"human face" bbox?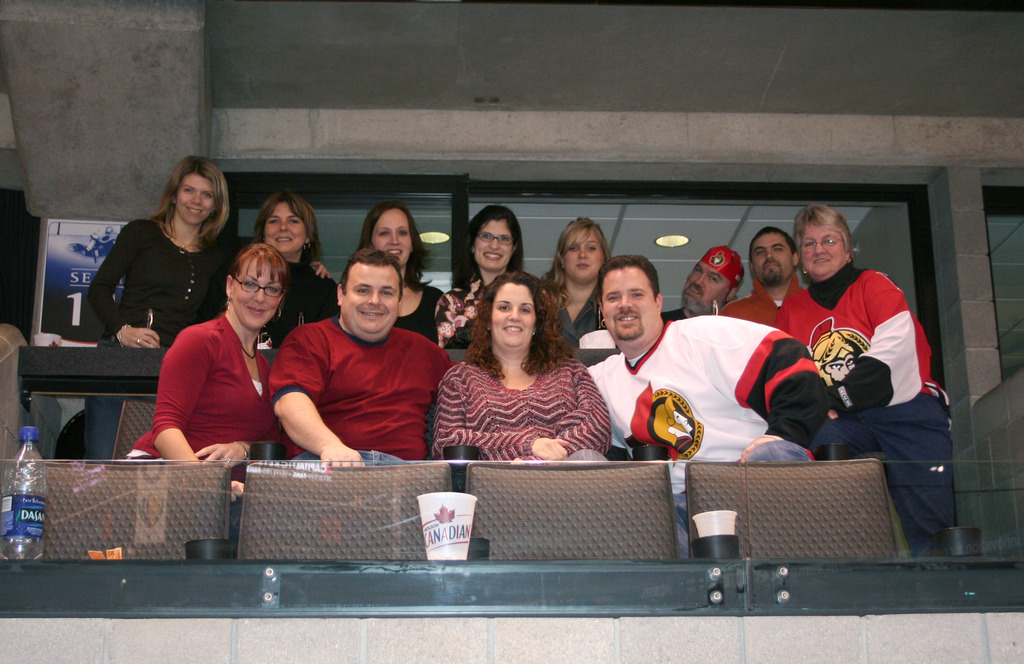
755,234,795,284
